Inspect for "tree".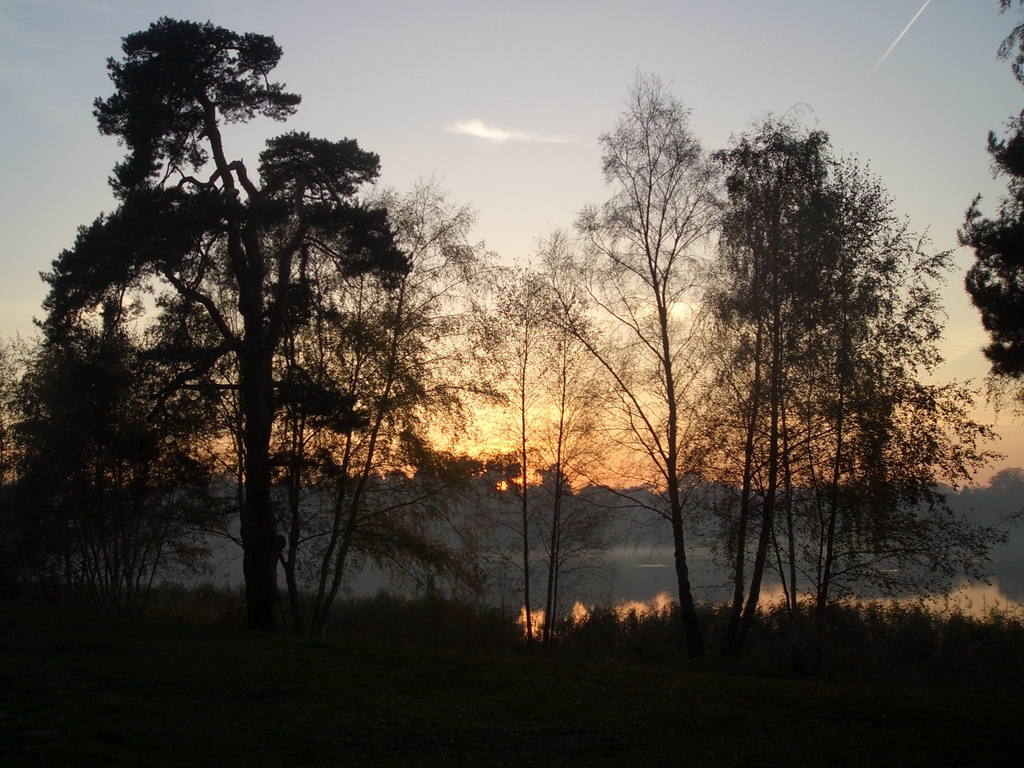
Inspection: {"left": 32, "top": 15, "right": 422, "bottom": 620}.
